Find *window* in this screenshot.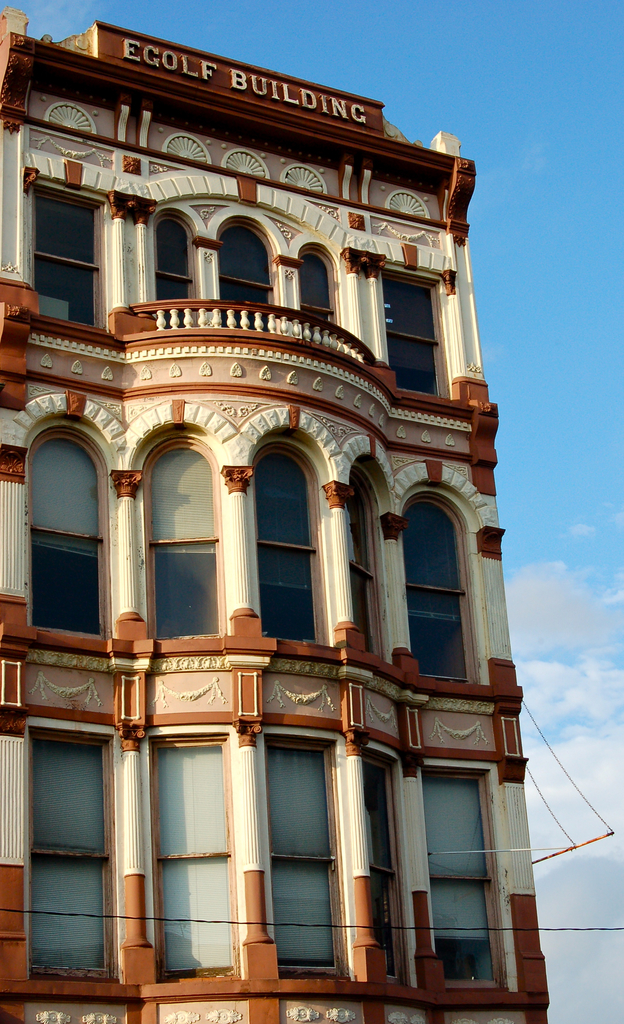
The bounding box for *window* is locate(19, 162, 120, 337).
